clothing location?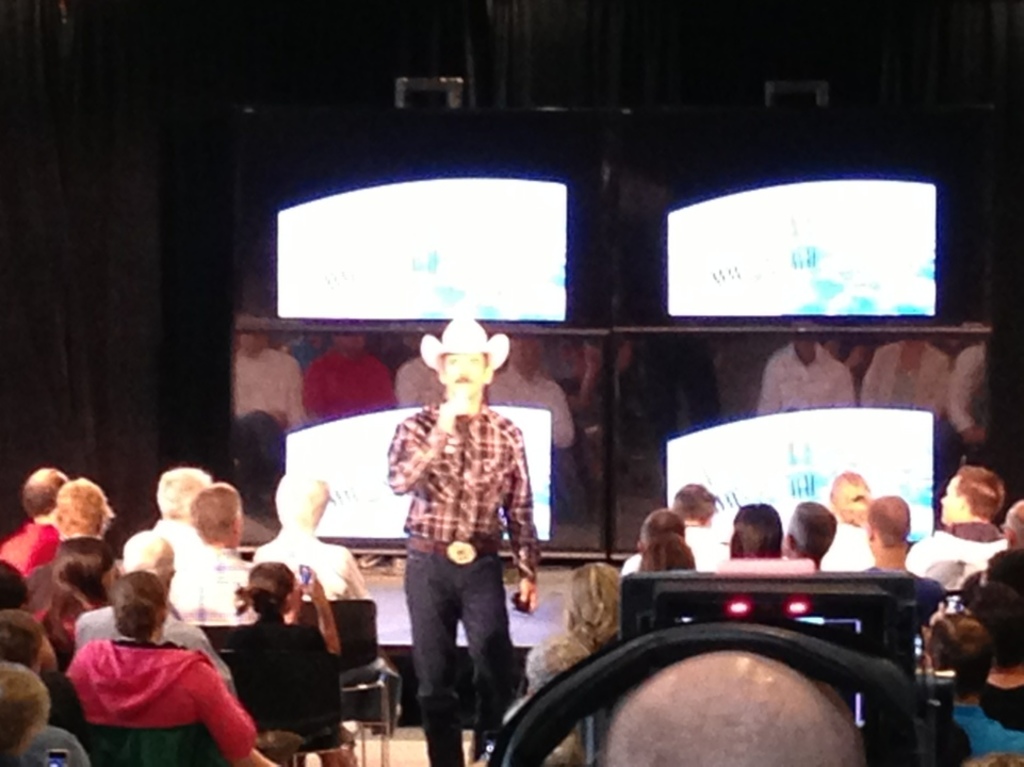
[232, 349, 293, 422]
